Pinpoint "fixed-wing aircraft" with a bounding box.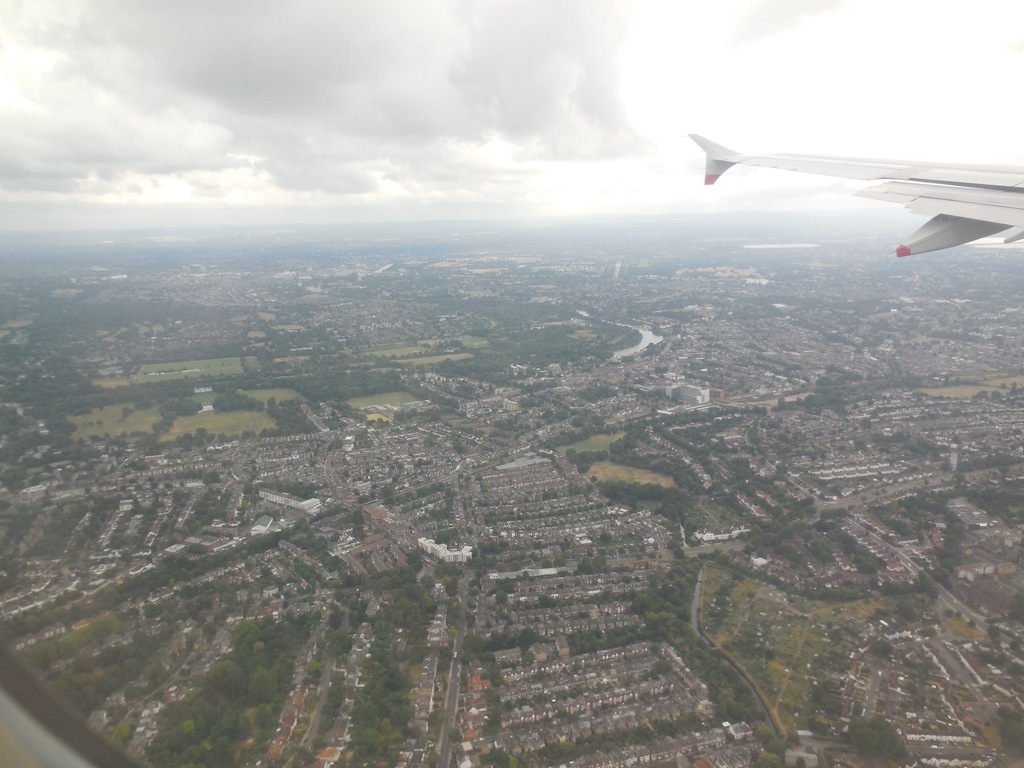
pyautogui.locateOnScreen(687, 136, 1023, 252).
